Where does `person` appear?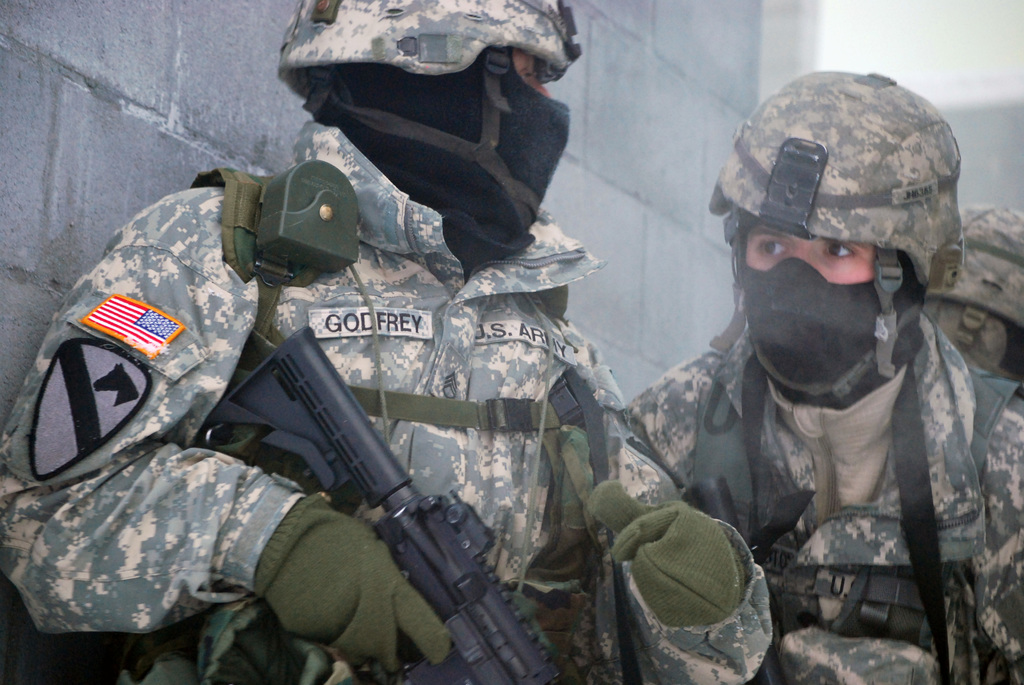
Appears at select_region(3, 0, 782, 684).
